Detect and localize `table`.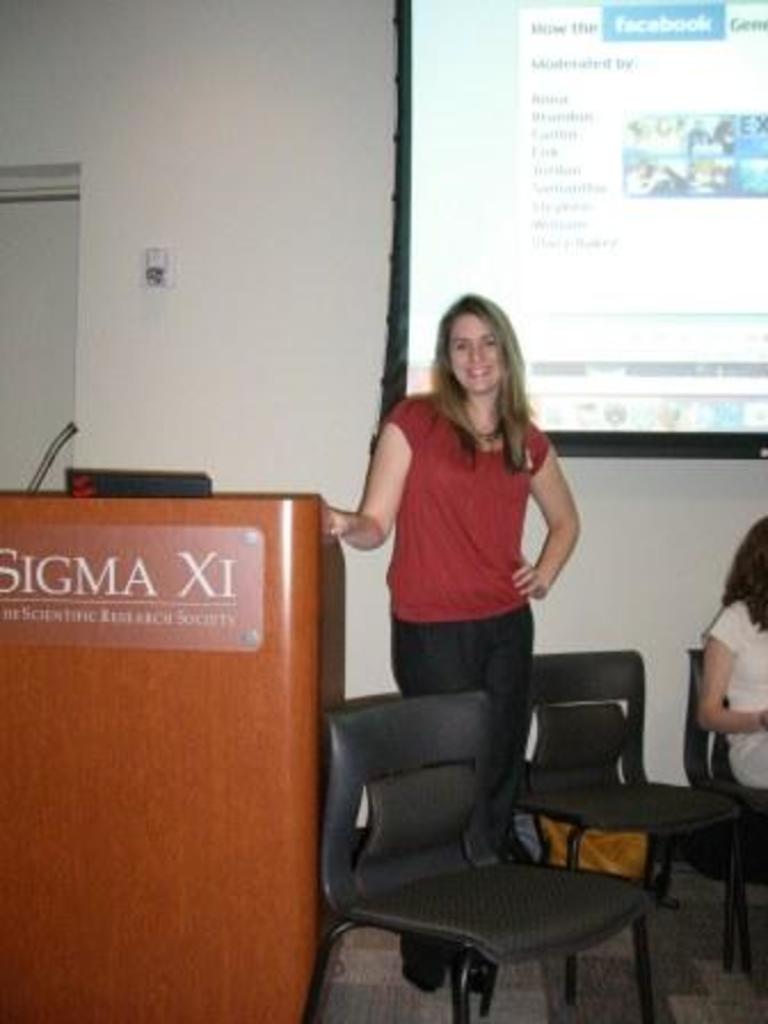
Localized at (0, 482, 354, 1022).
